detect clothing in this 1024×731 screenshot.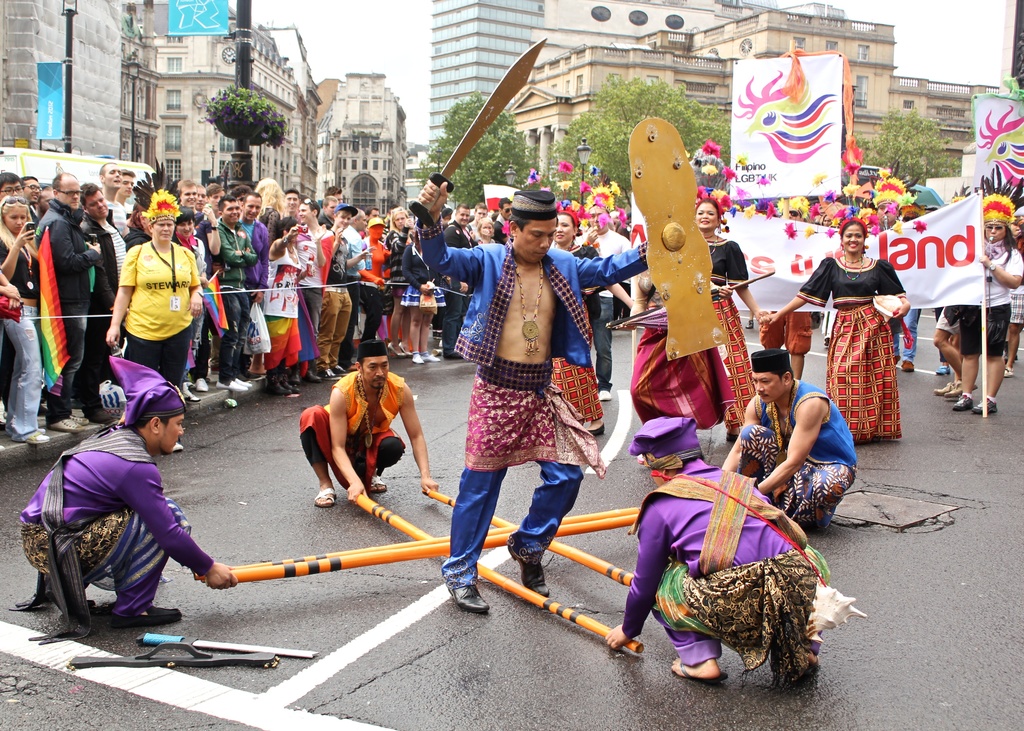
Detection: region(234, 218, 269, 362).
